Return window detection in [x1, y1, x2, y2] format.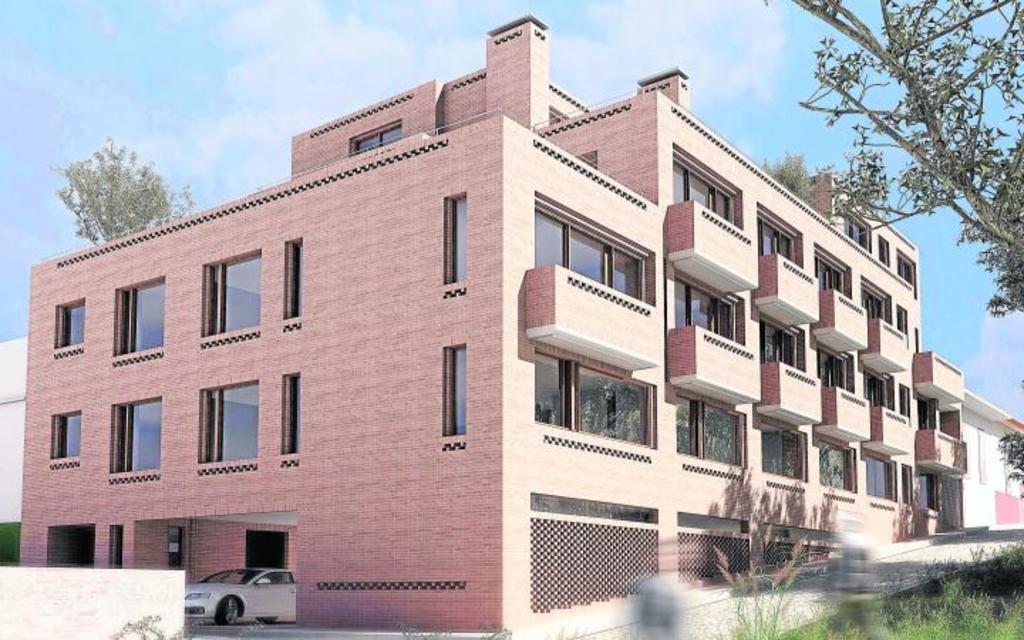
[54, 407, 82, 461].
